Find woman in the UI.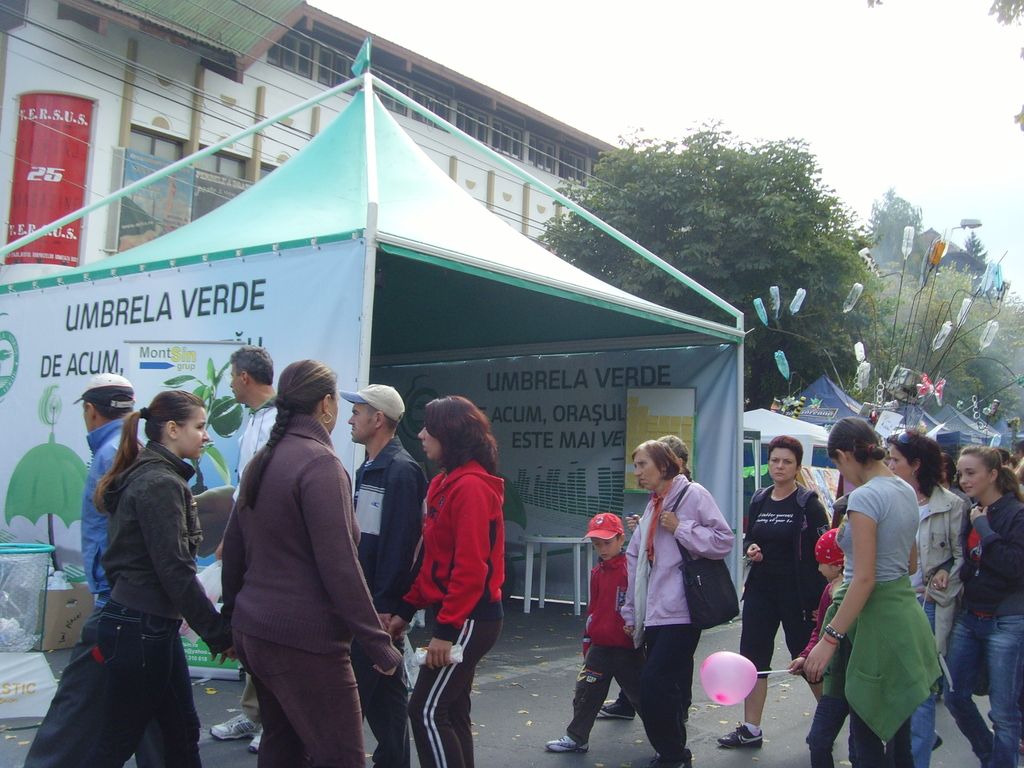
UI element at box(801, 414, 944, 767).
